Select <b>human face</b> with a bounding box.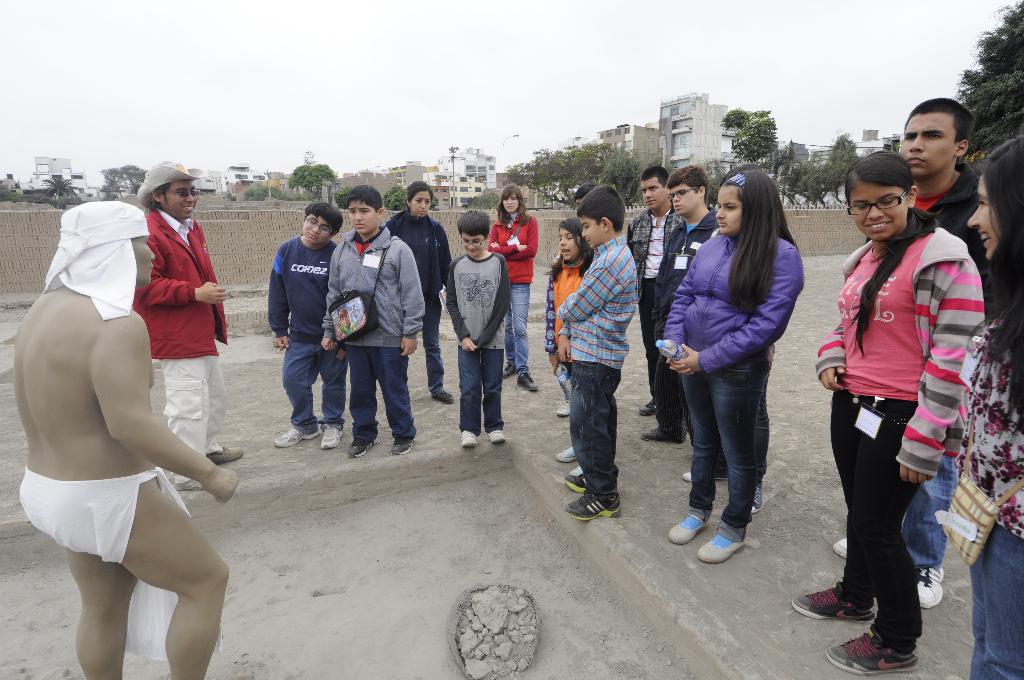
<box>905,113,957,182</box>.
